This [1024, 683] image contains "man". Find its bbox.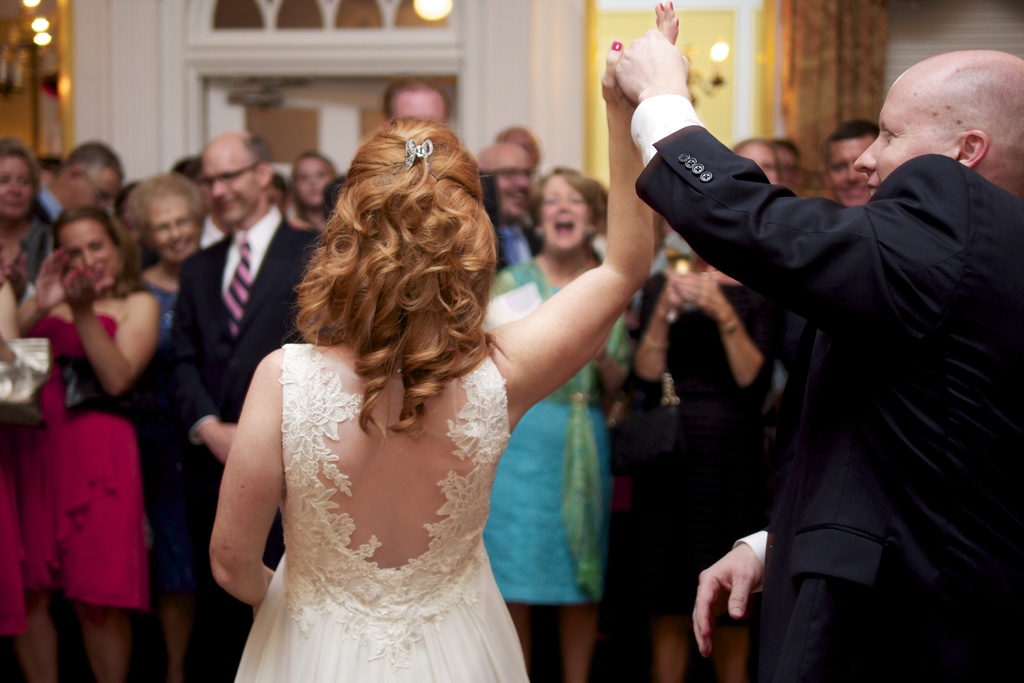
21 142 124 279.
